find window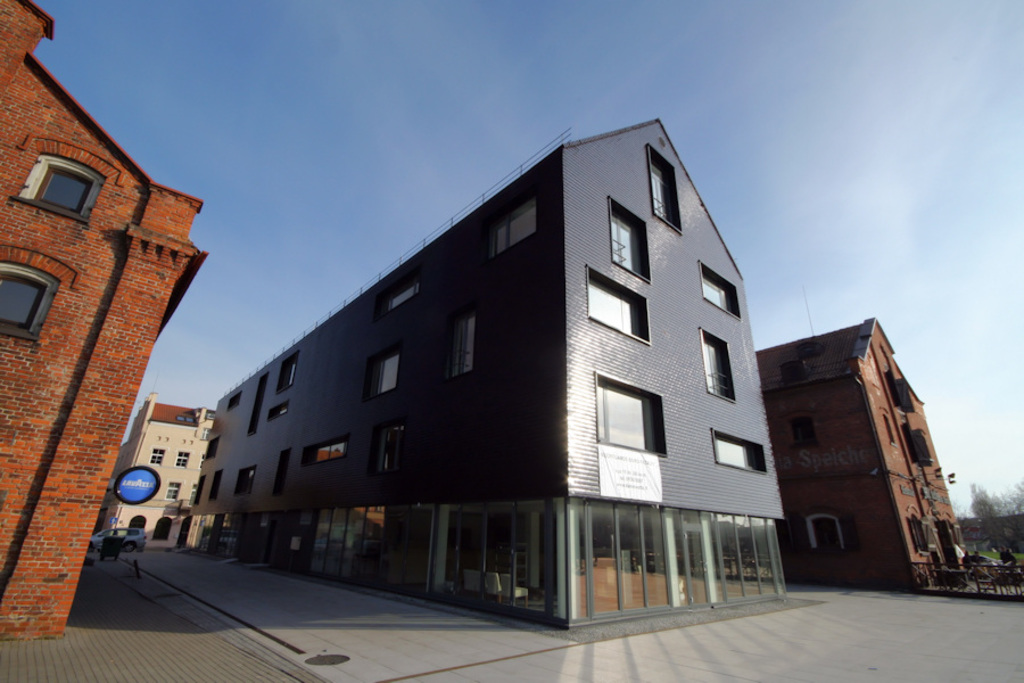
bbox=(646, 143, 685, 236)
